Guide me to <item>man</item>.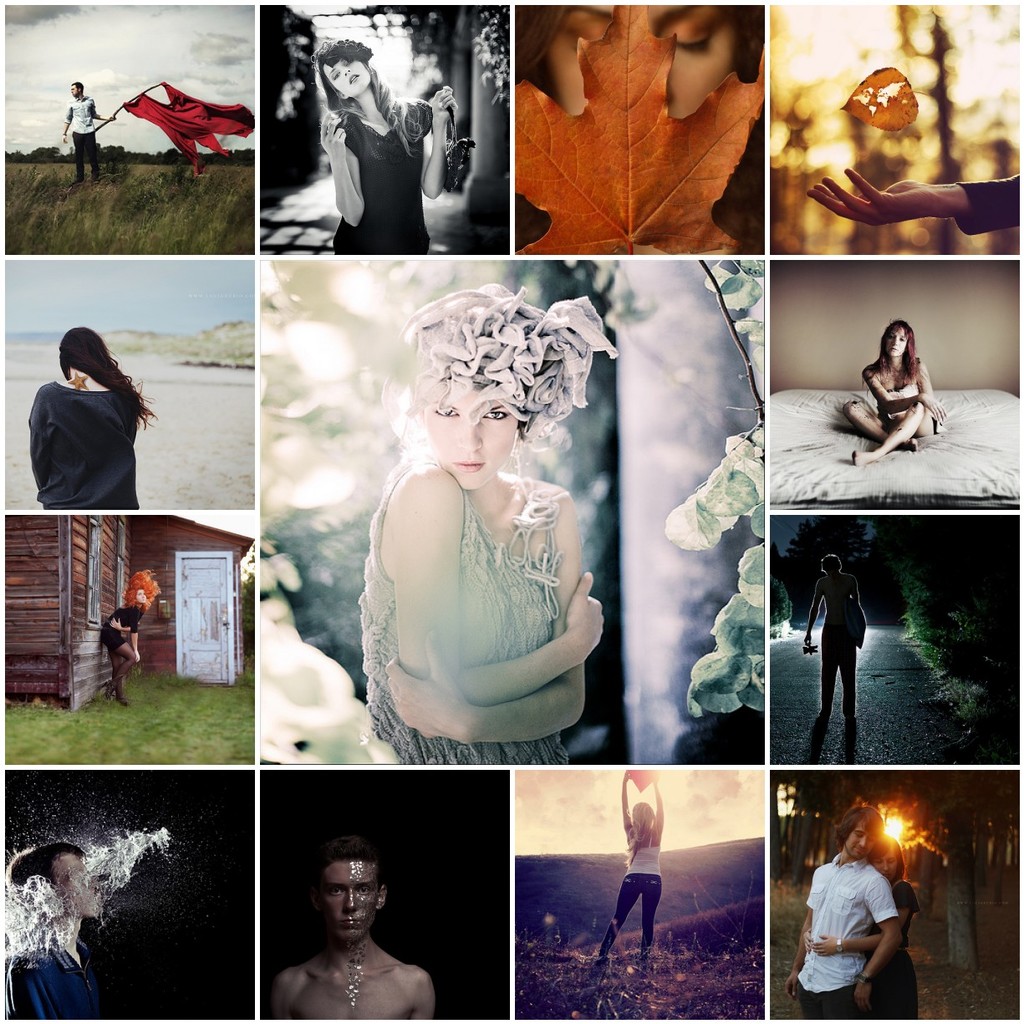
Guidance: bbox=(783, 804, 904, 1020).
